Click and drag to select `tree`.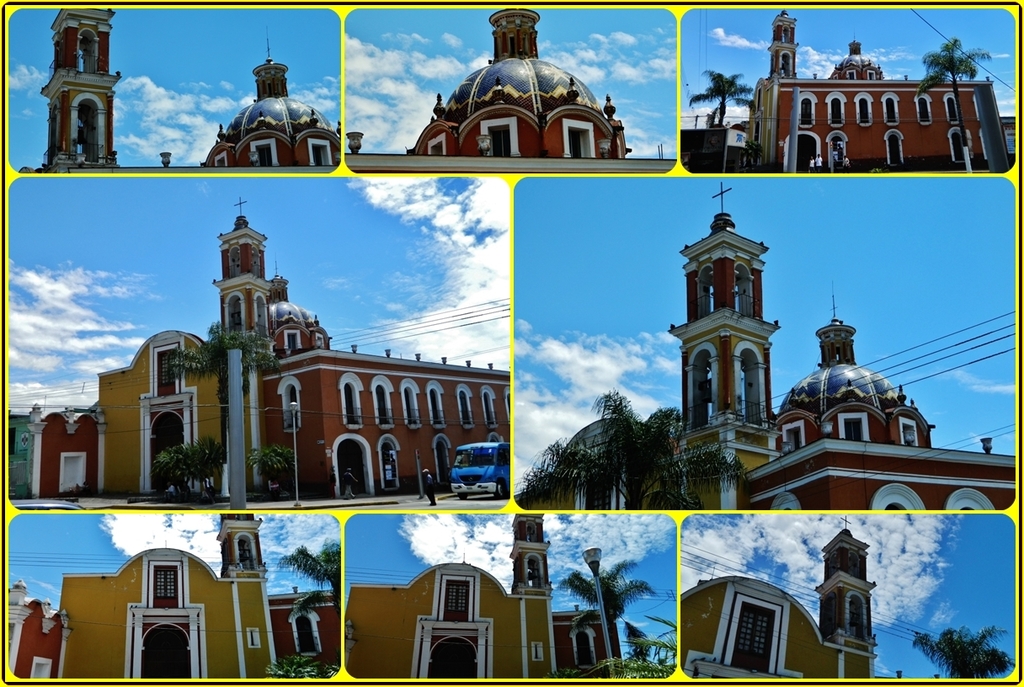
Selection: x1=265 y1=537 x2=342 y2=626.
